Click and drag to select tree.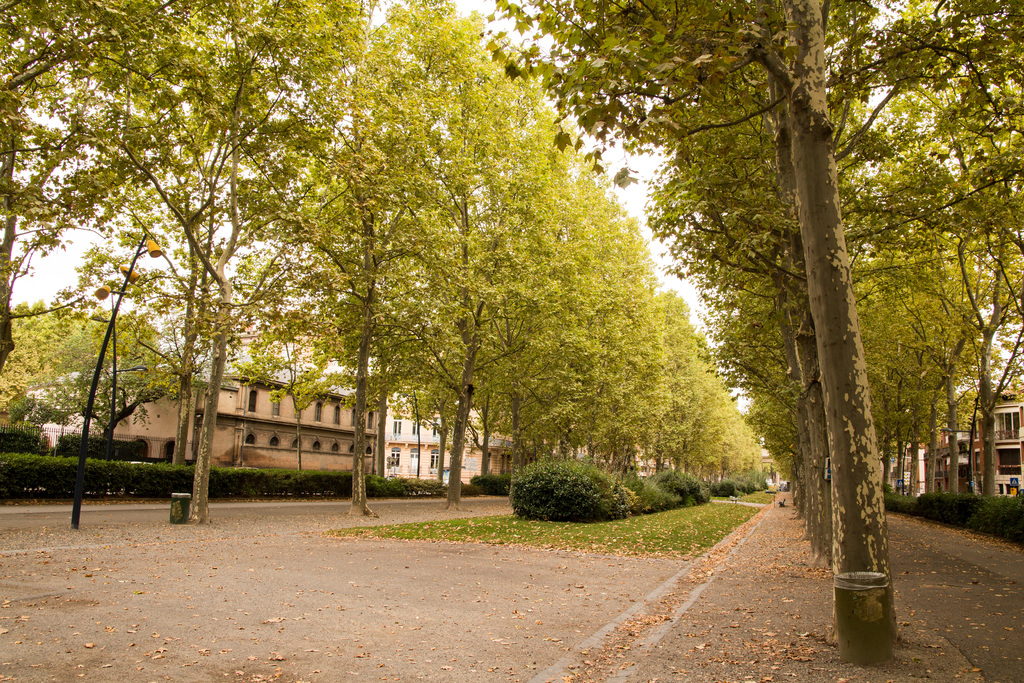
Selection: box=[0, 0, 163, 355].
